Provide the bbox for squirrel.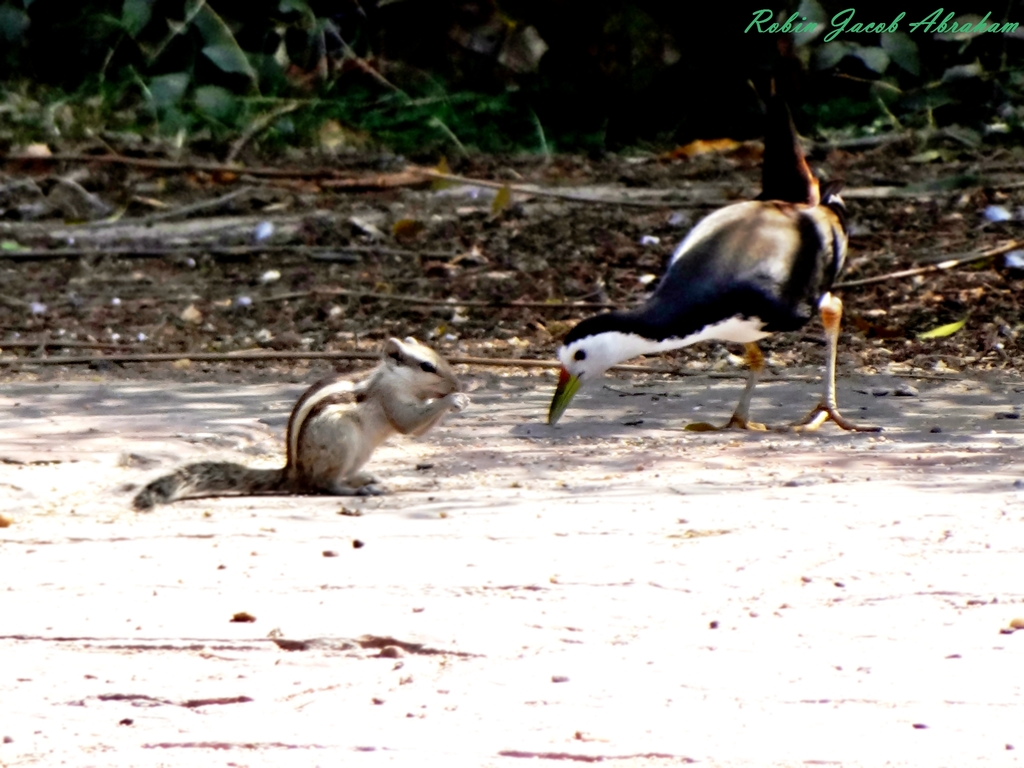
<bbox>128, 336, 479, 509</bbox>.
